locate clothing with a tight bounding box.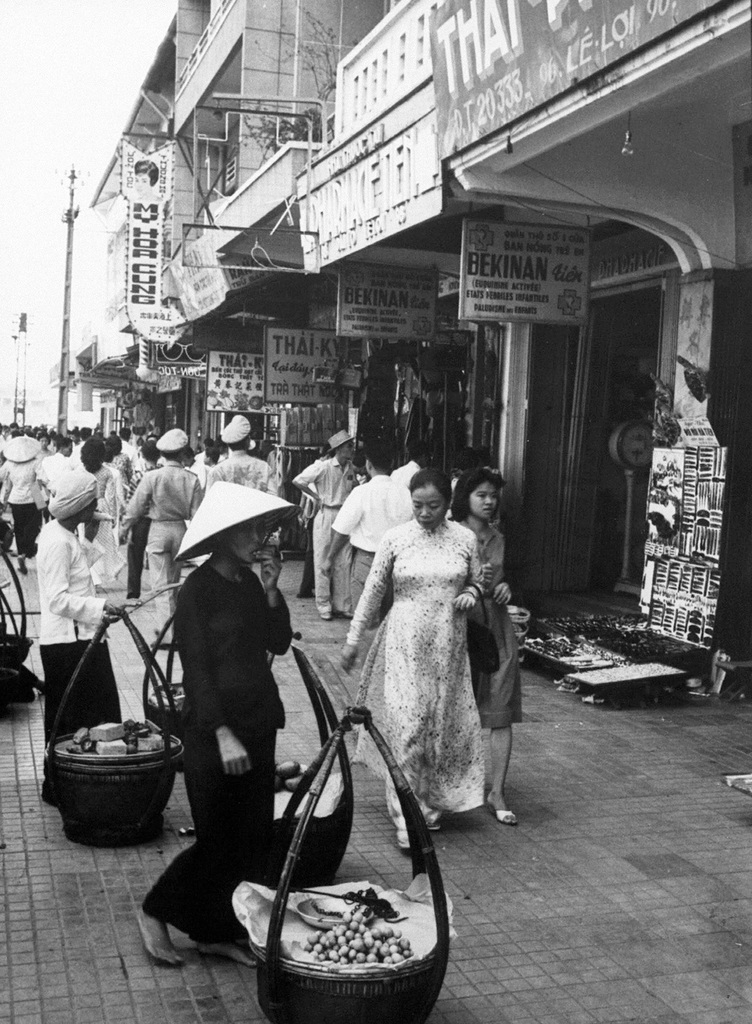
x1=347, y1=490, x2=513, y2=825.
